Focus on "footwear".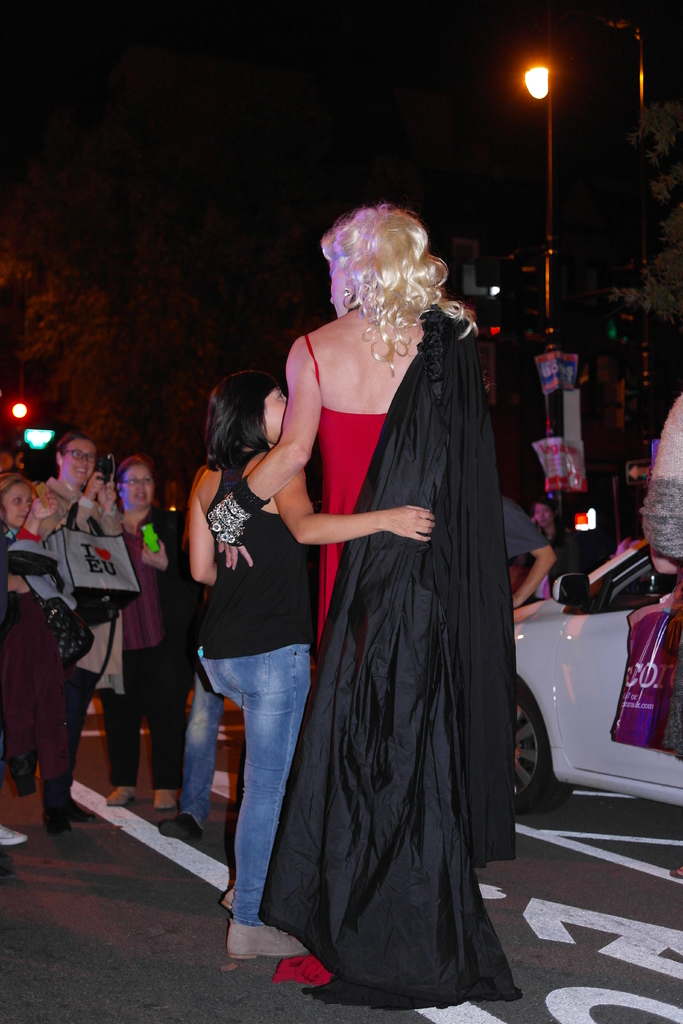
Focused at (x1=155, y1=818, x2=197, y2=844).
